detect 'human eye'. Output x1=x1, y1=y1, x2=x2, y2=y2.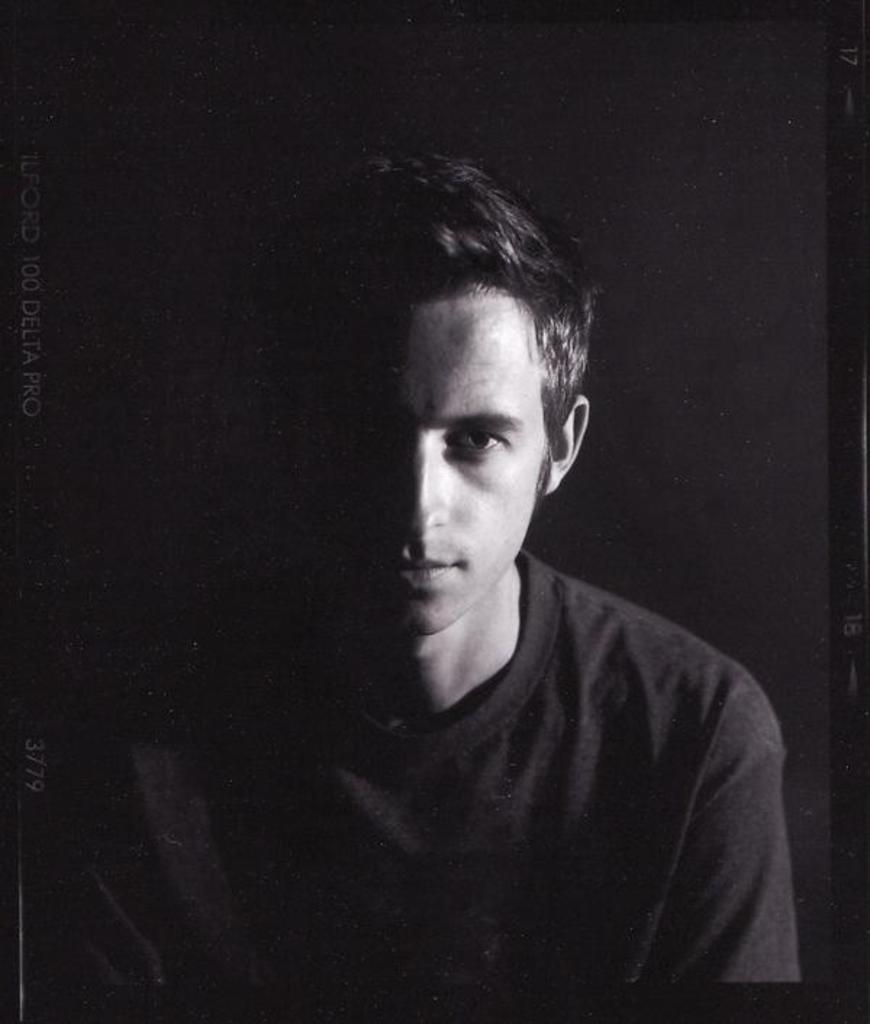
x1=455, y1=429, x2=507, y2=457.
